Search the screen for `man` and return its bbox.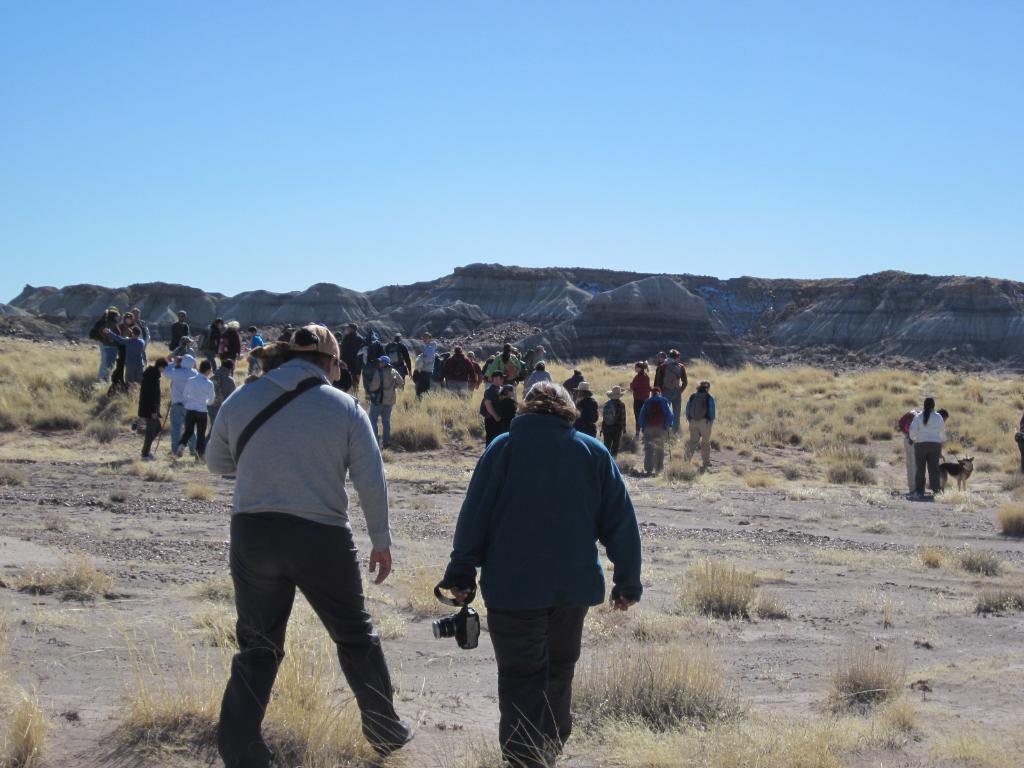
Found: left=903, top=408, right=949, bottom=495.
